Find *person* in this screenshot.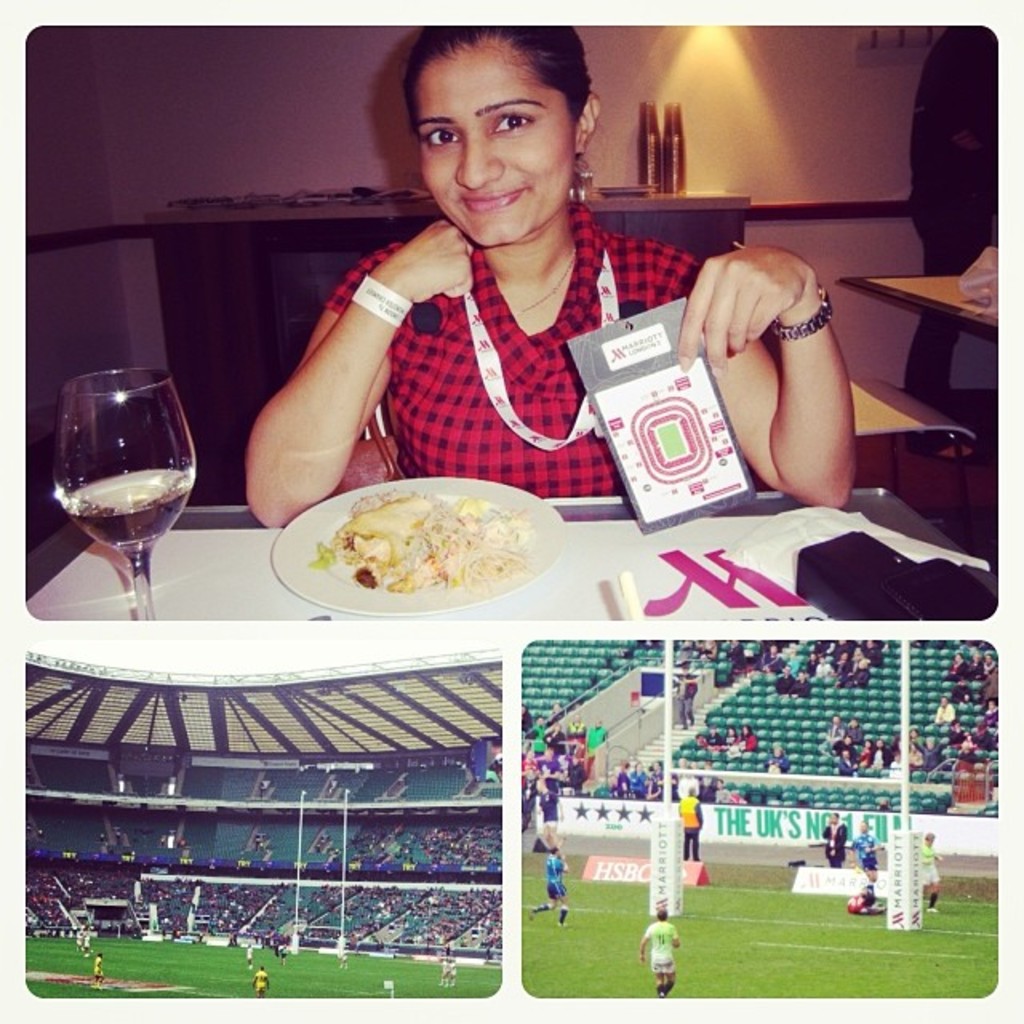
The bounding box for *person* is select_region(762, 746, 787, 771).
